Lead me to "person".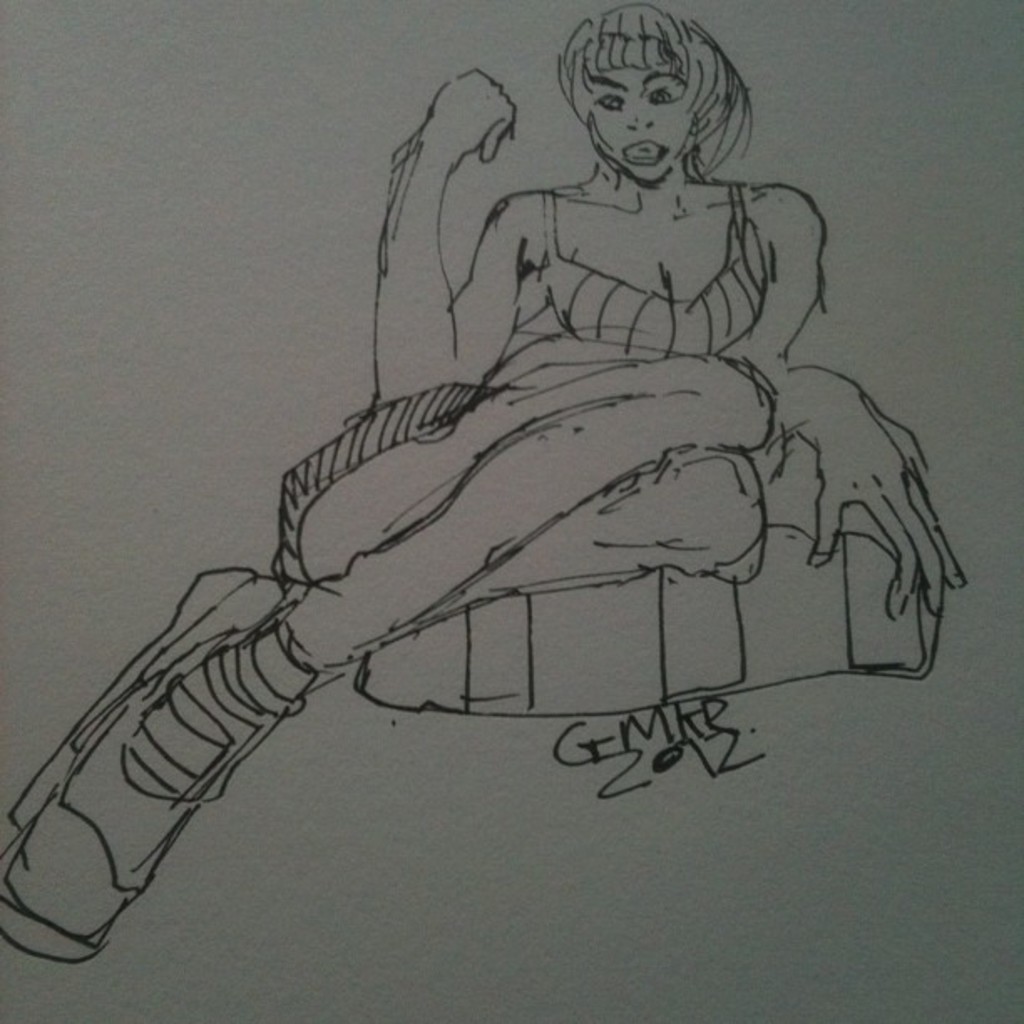
Lead to pyautogui.locateOnScreen(94, 28, 944, 935).
